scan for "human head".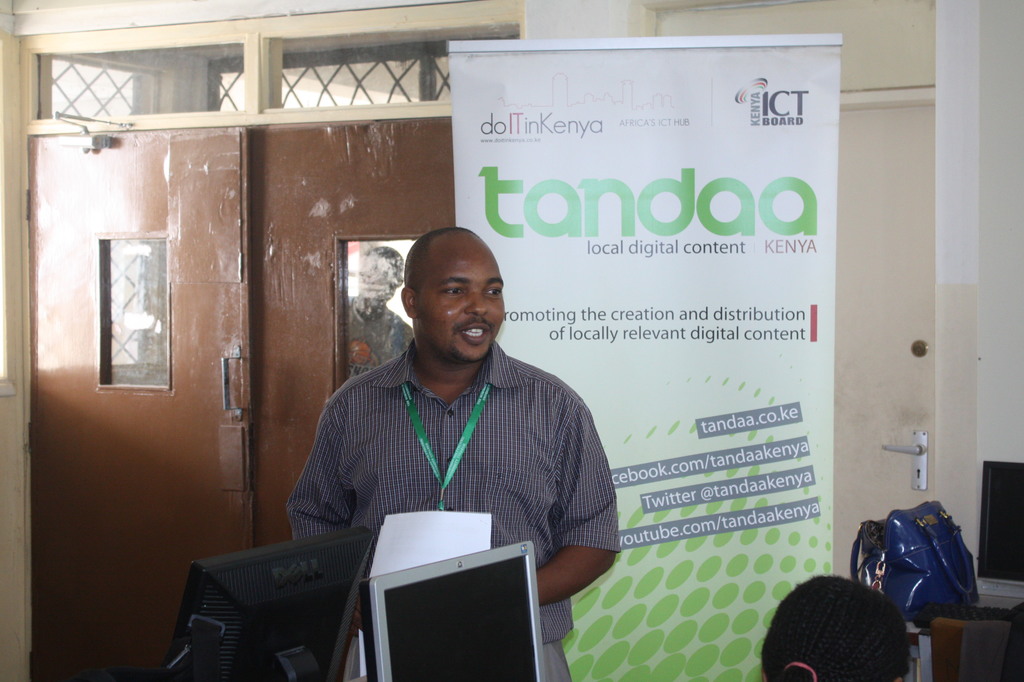
Scan result: crop(358, 244, 403, 319).
